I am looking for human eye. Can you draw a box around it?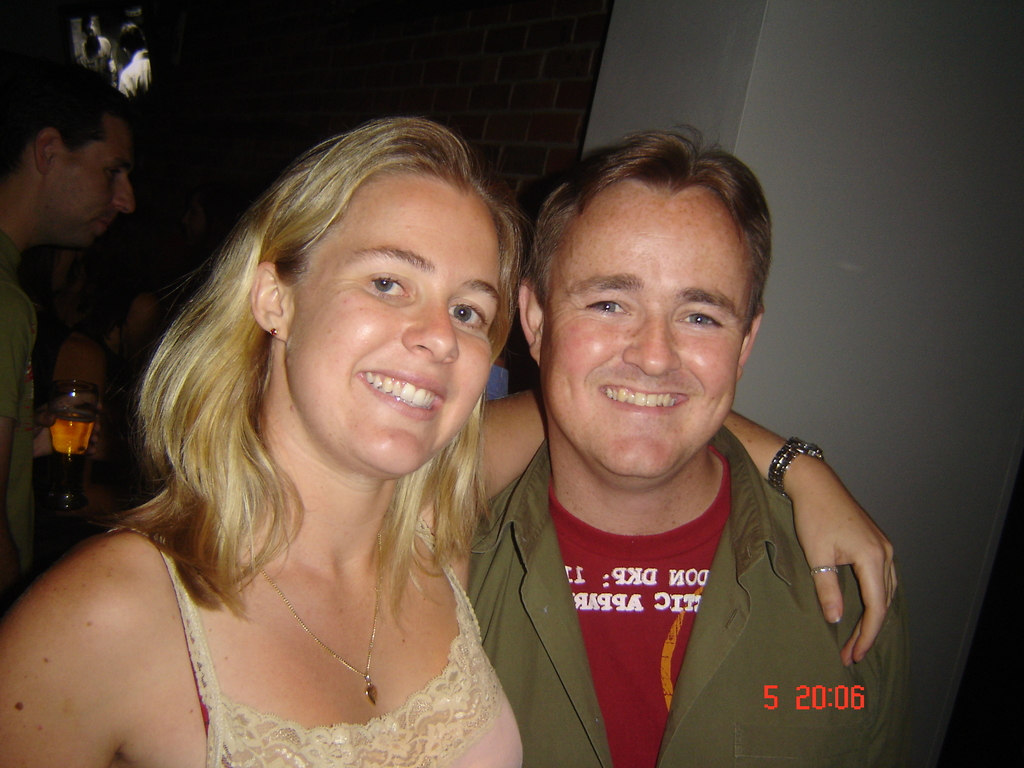
Sure, the bounding box is <region>447, 300, 489, 333</region>.
